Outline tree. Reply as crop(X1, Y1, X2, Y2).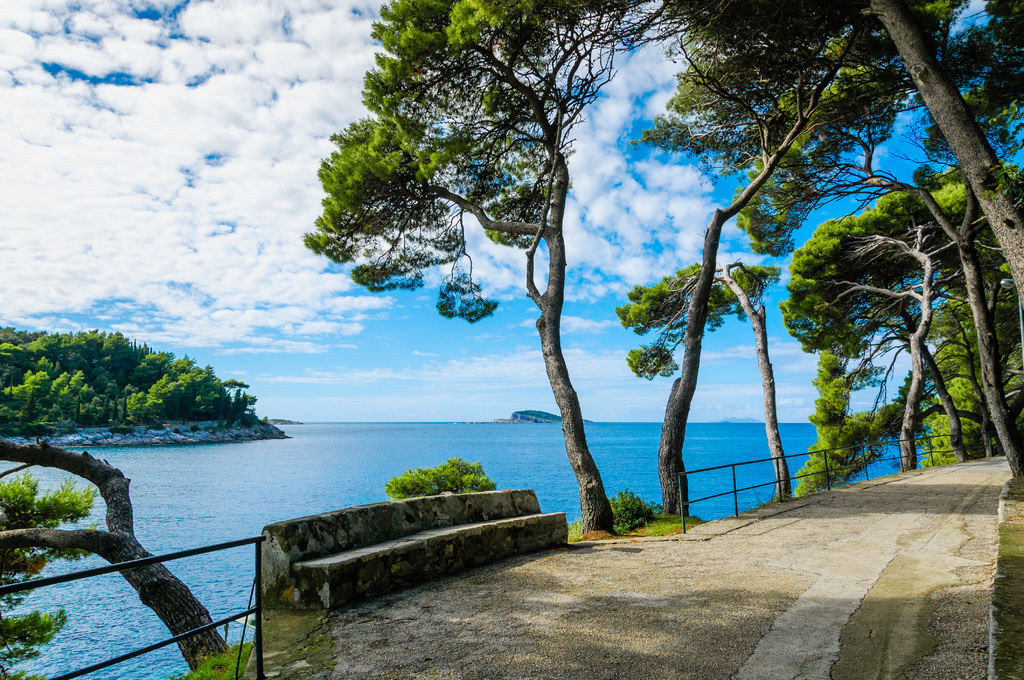
crop(0, 437, 241, 679).
